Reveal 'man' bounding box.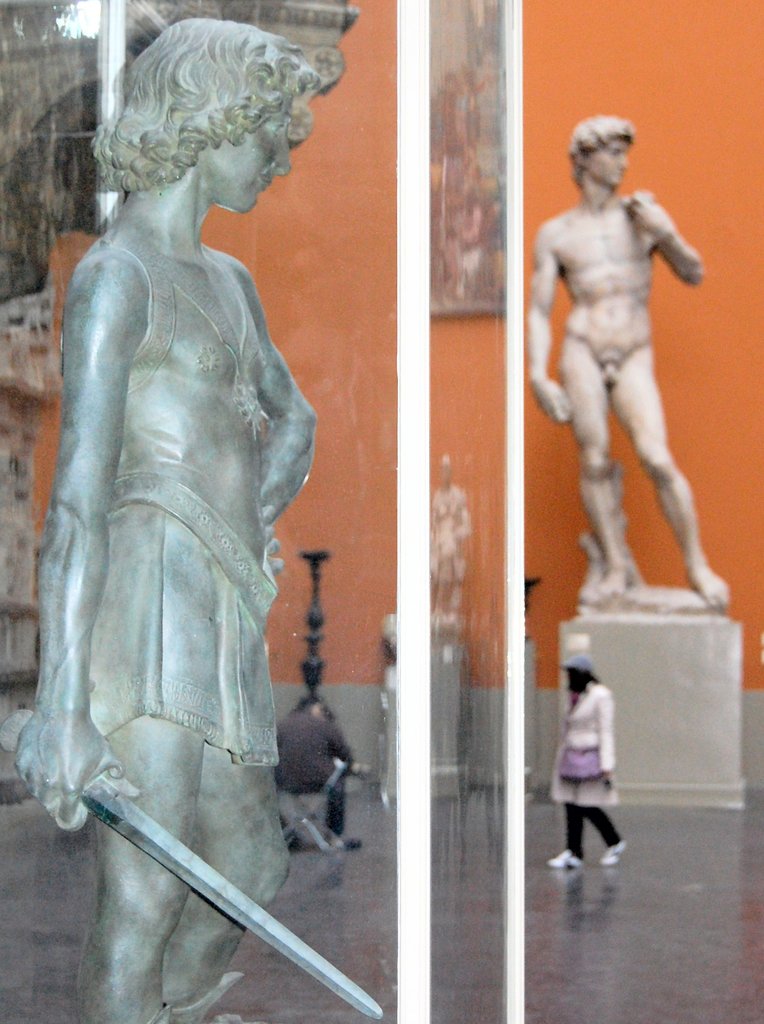
Revealed: [x1=525, y1=115, x2=728, y2=624].
